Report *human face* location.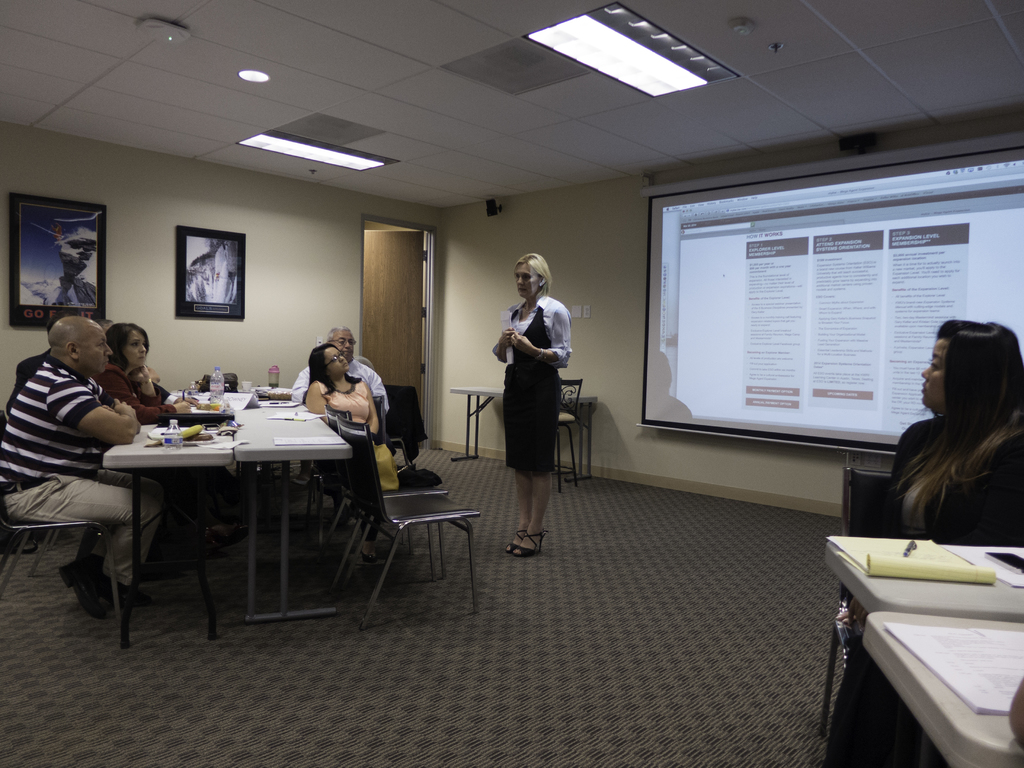
Report: 515 265 539 297.
